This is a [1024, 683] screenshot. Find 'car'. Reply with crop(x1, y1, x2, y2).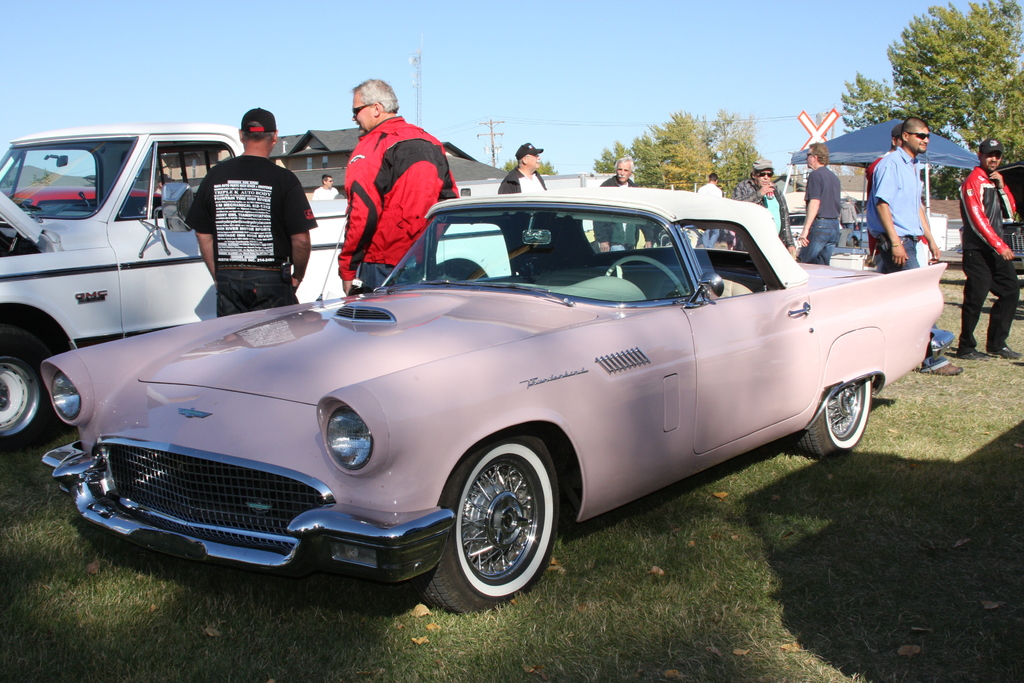
crop(38, 185, 951, 613).
